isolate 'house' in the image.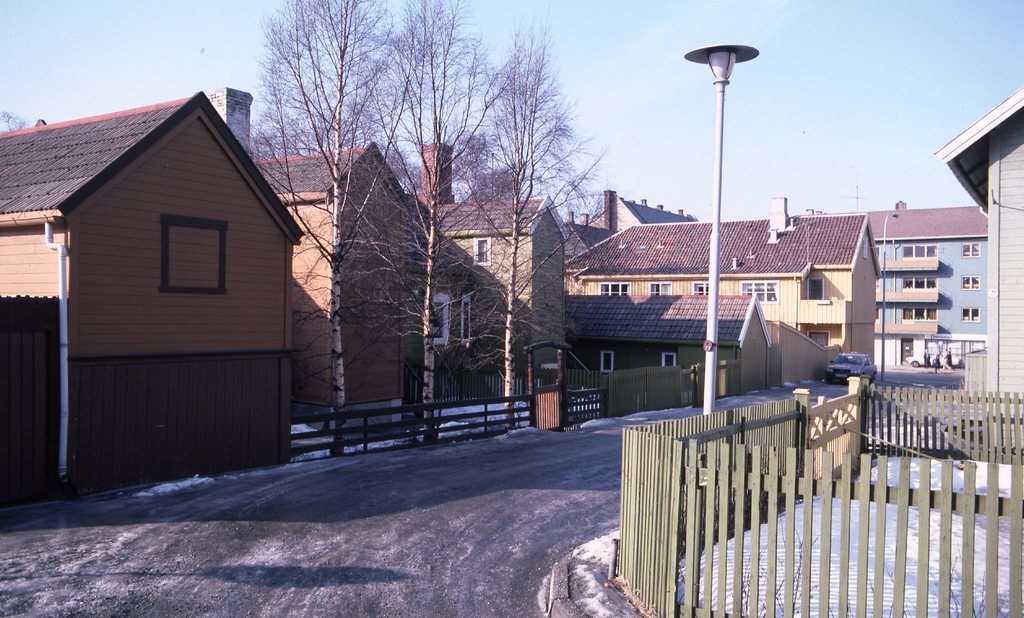
Isolated region: rect(10, 79, 320, 491).
